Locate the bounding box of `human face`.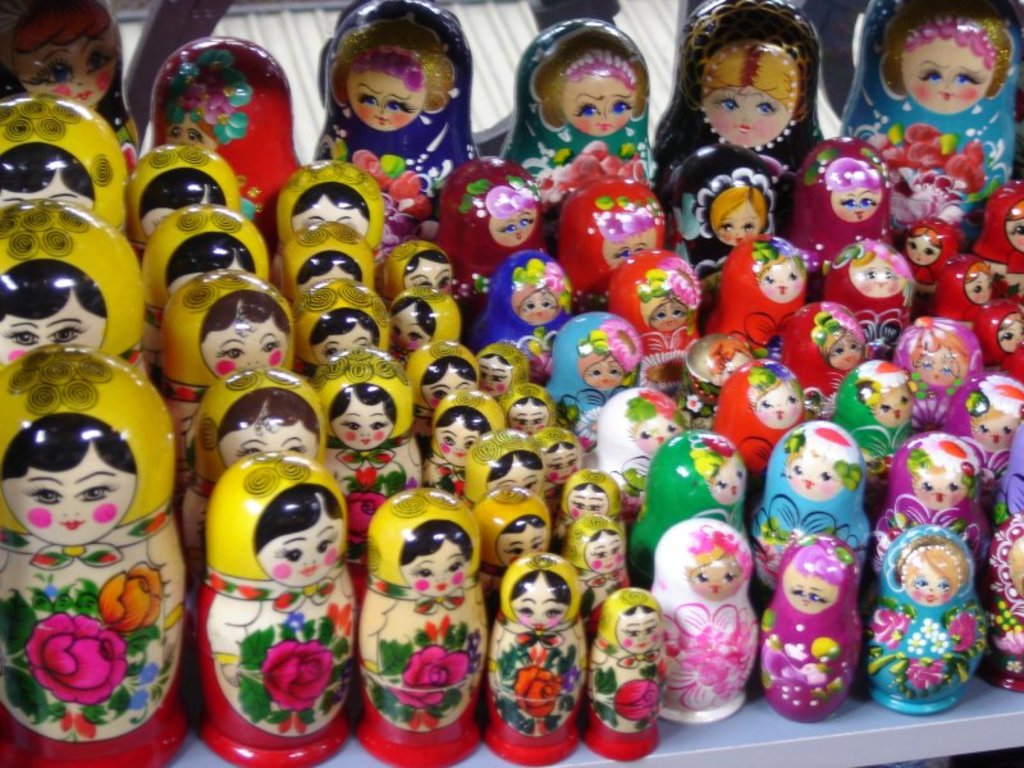
Bounding box: bbox(831, 335, 860, 366).
